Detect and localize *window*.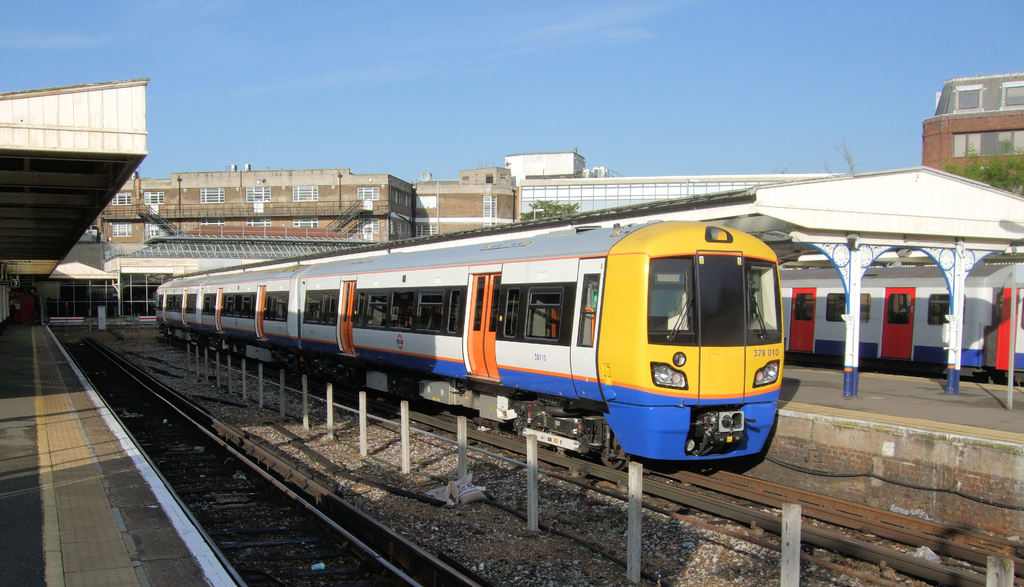
Localized at l=184, t=291, r=197, b=314.
